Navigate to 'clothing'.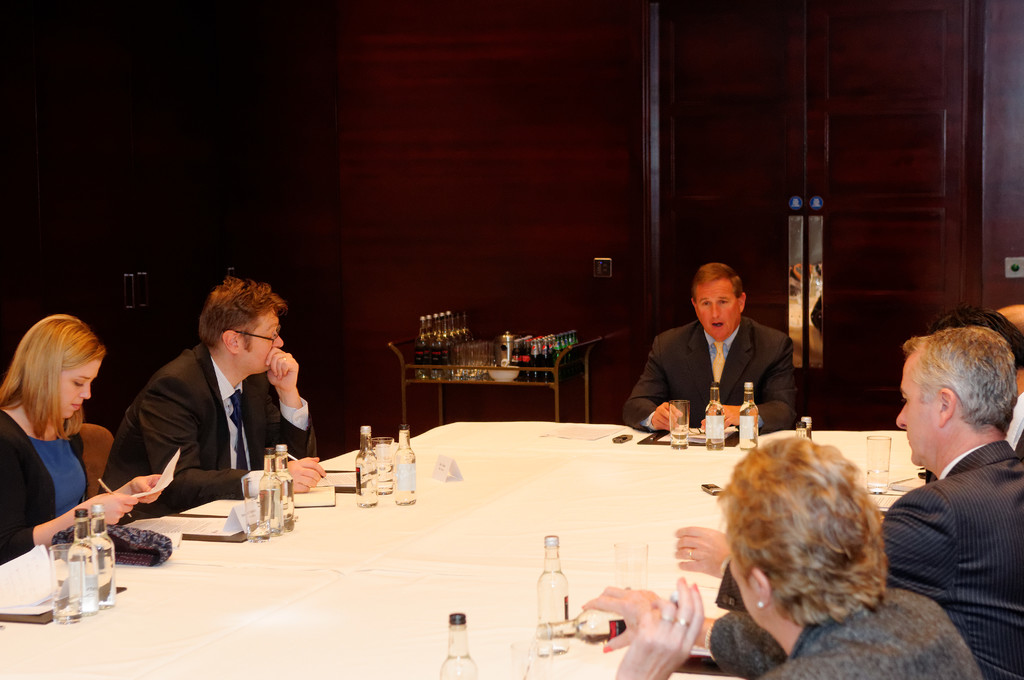
Navigation target: l=708, t=582, r=986, b=679.
